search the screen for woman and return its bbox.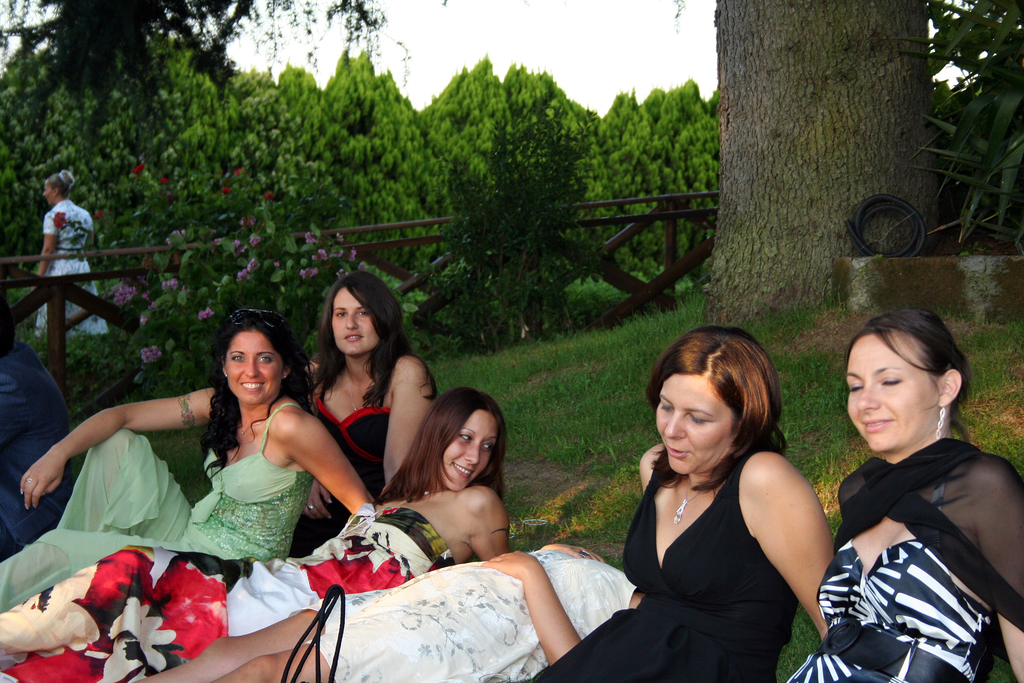
Found: pyautogui.locateOnScreen(287, 270, 436, 558).
